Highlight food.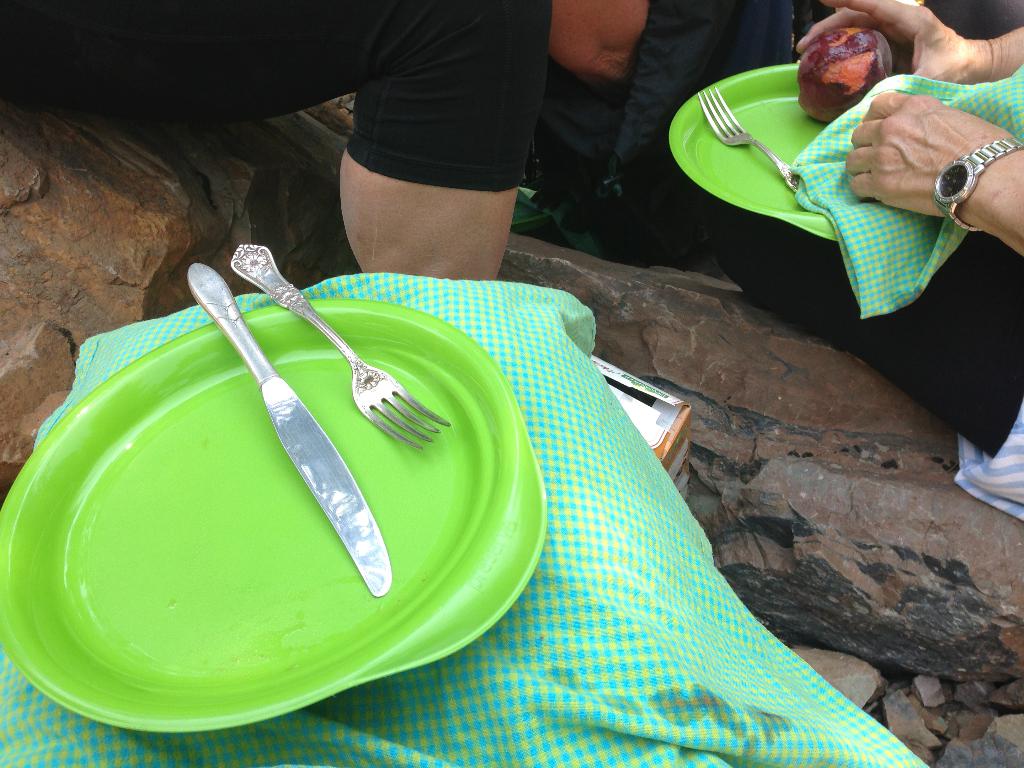
Highlighted region: l=796, t=28, r=894, b=122.
